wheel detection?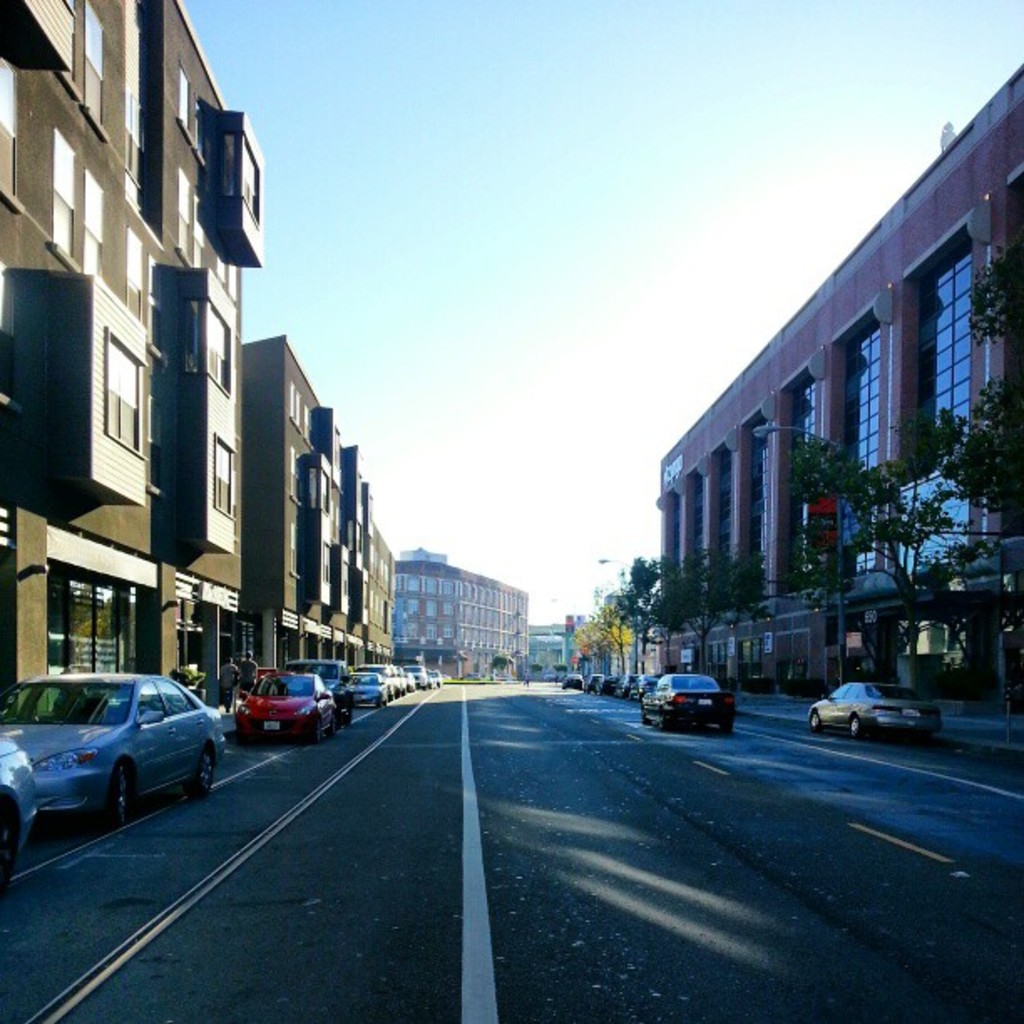
194/753/214/795
